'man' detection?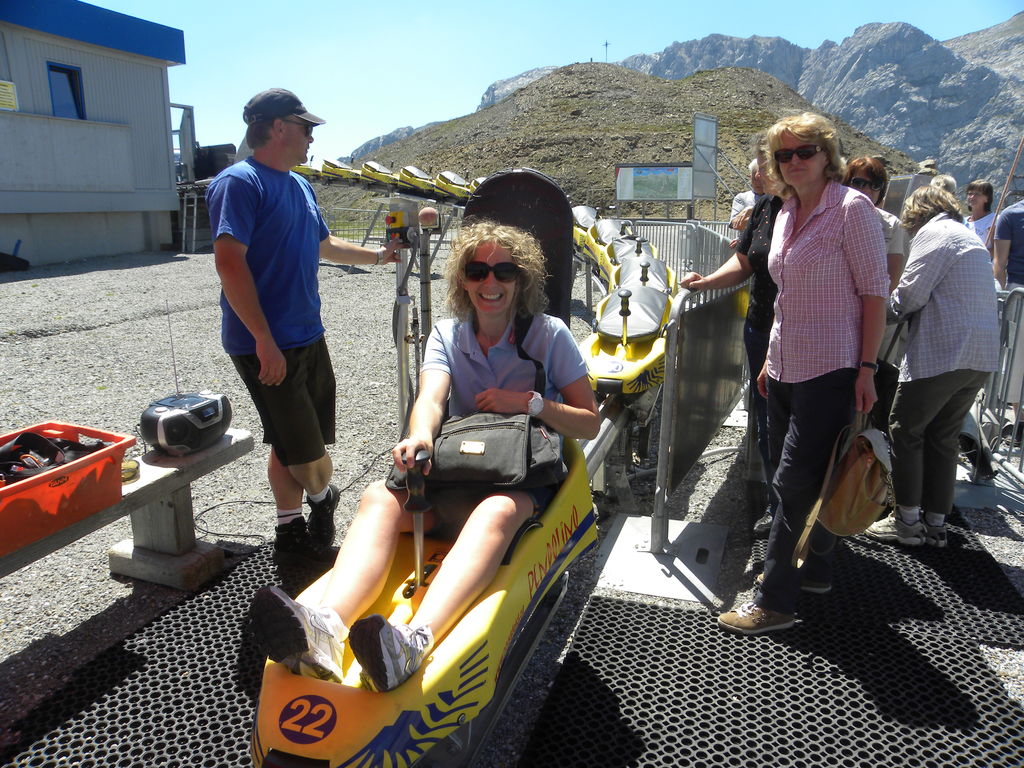
(left=206, top=86, right=402, bottom=559)
